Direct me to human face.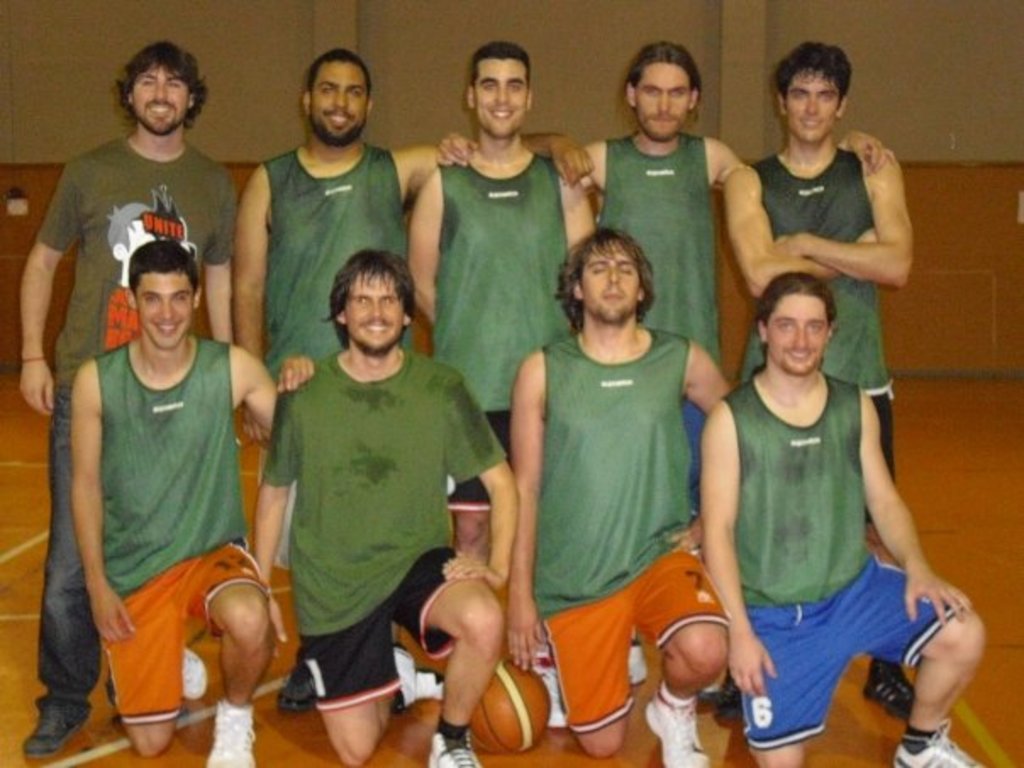
Direction: bbox=(309, 64, 366, 141).
